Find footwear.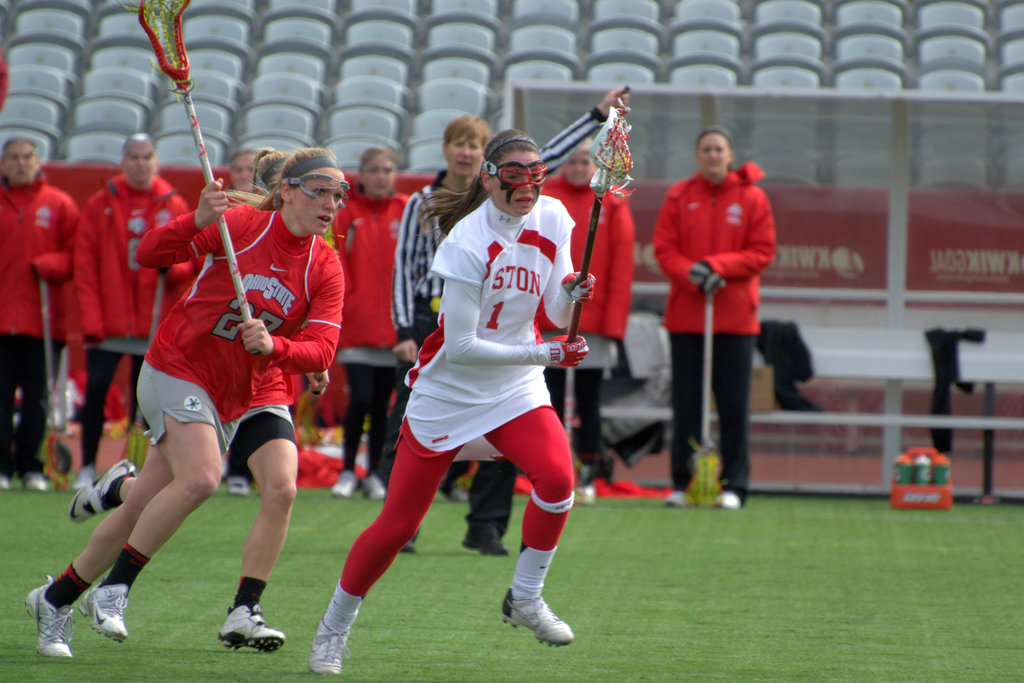
locate(332, 469, 354, 501).
